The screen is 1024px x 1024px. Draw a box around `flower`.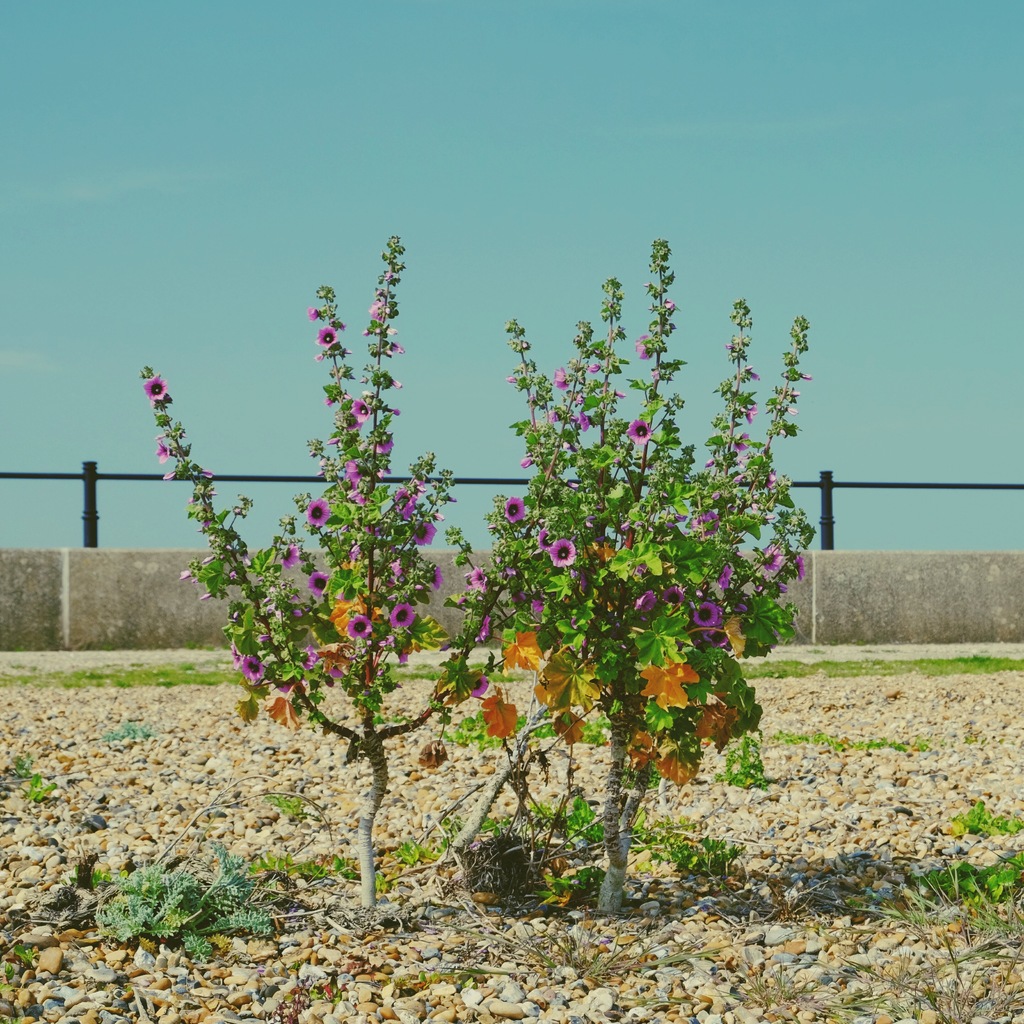
(340, 612, 372, 641).
